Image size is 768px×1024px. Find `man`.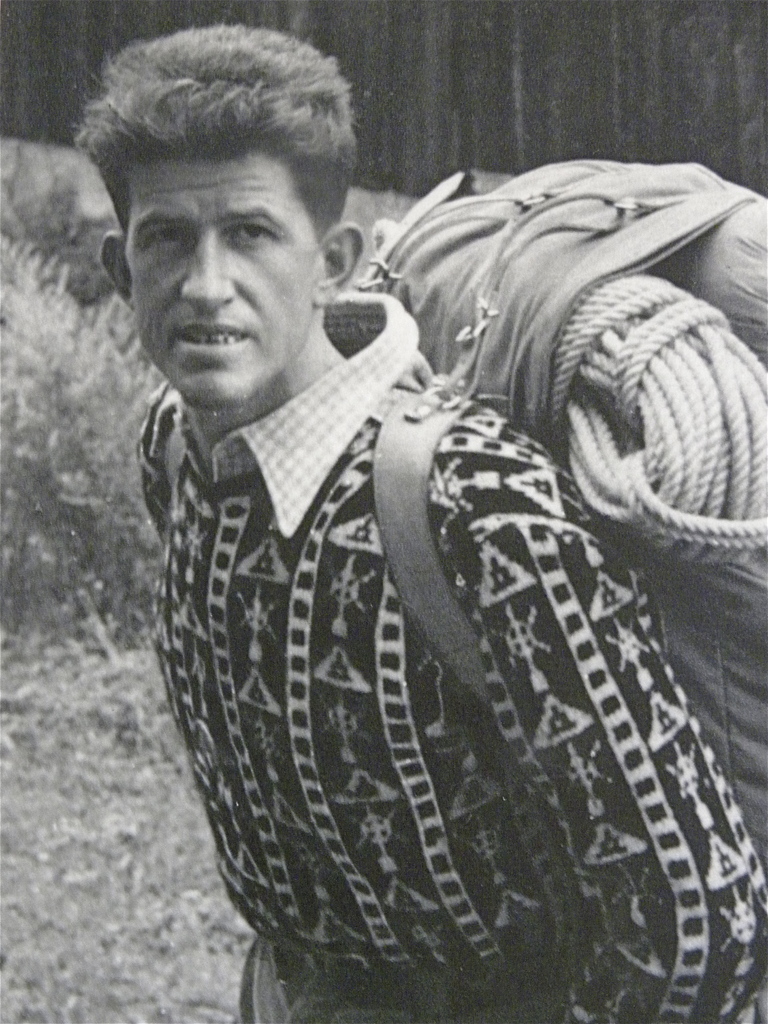
bbox=(111, 49, 756, 1023).
